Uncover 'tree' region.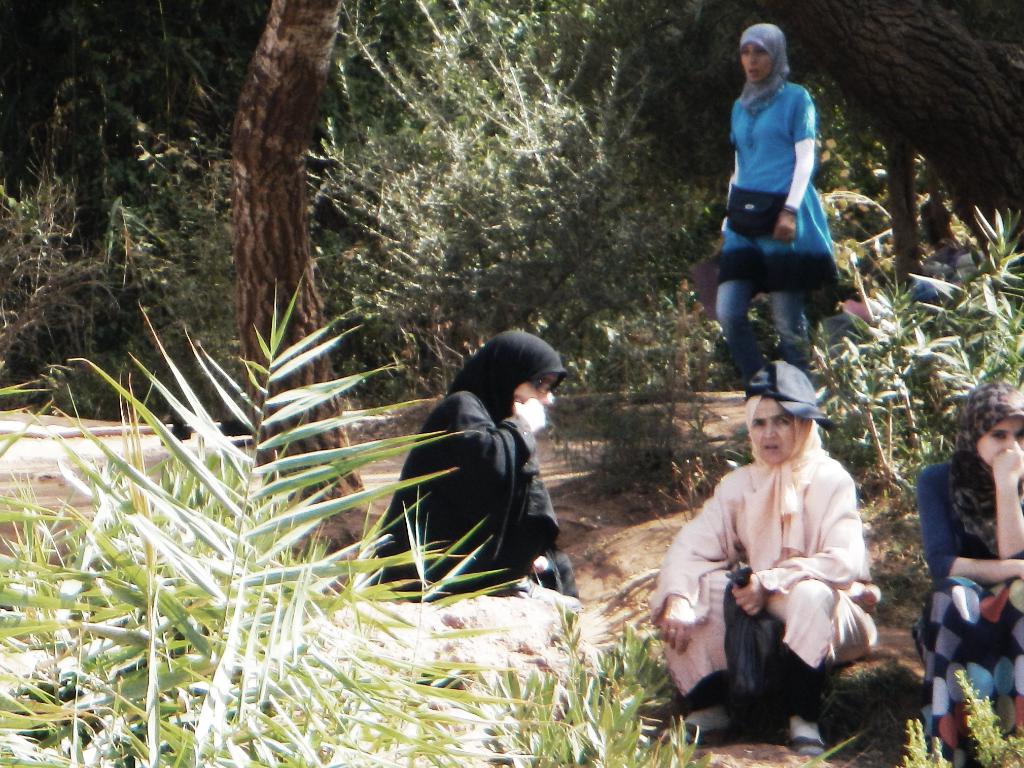
Uncovered: bbox=[215, 0, 371, 514].
